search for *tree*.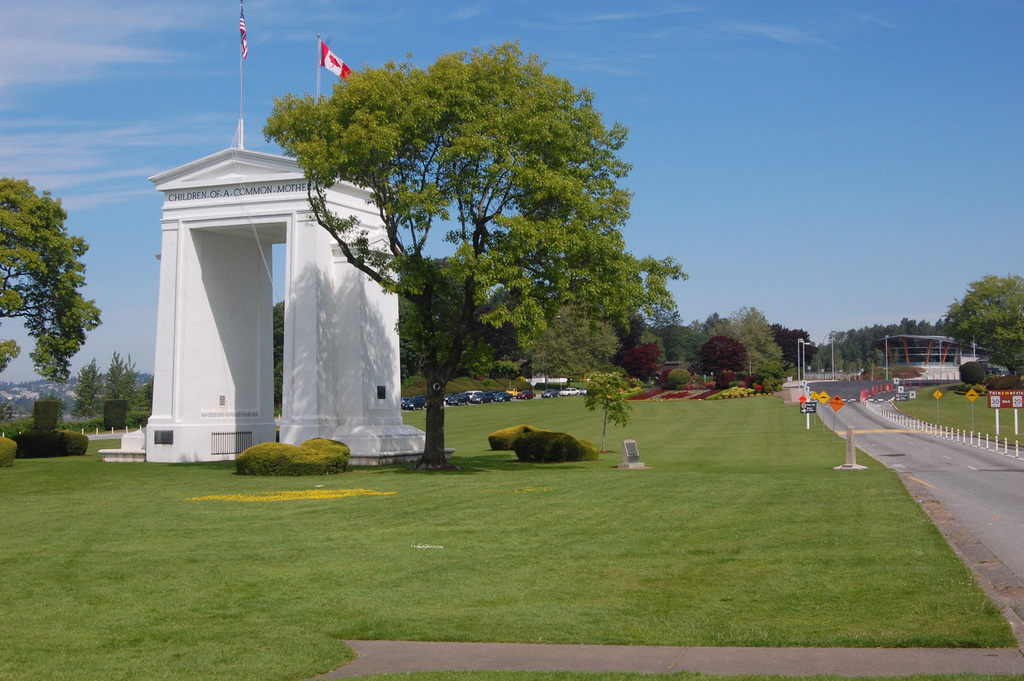
Found at box(0, 174, 100, 430).
